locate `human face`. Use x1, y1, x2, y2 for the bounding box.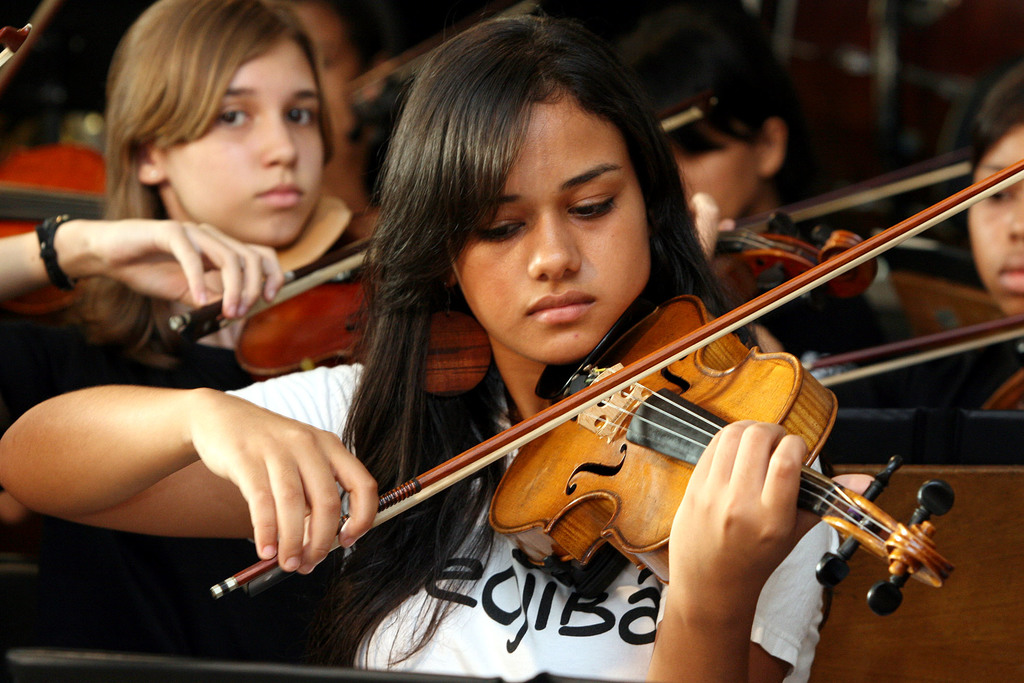
451, 76, 660, 367.
